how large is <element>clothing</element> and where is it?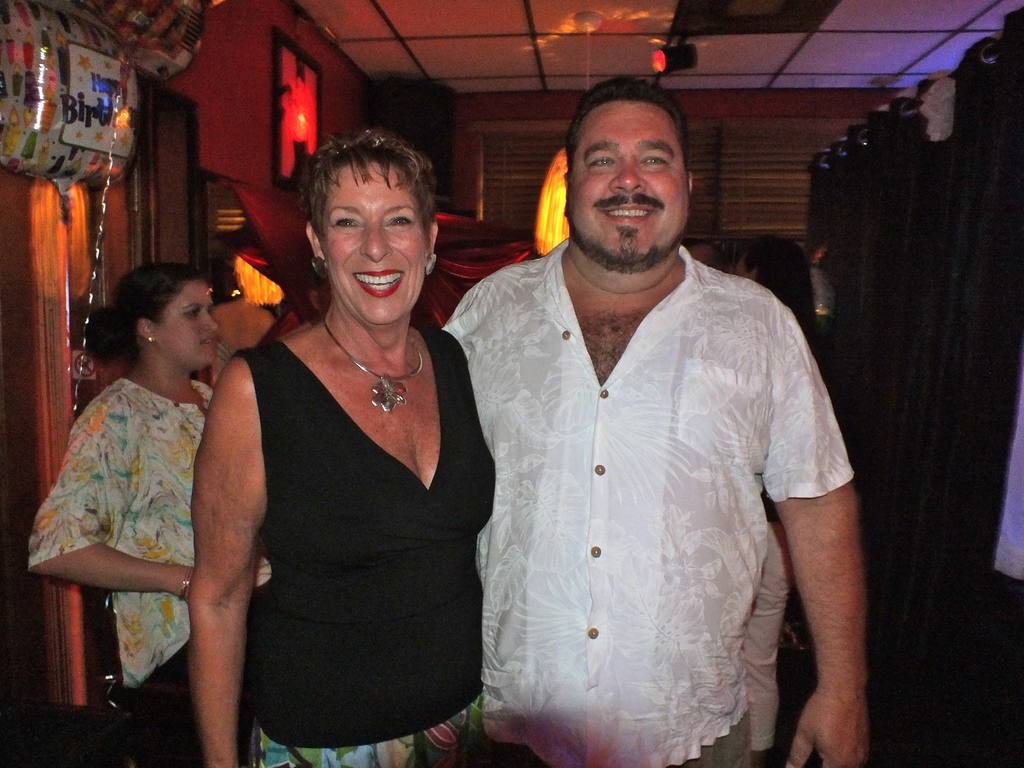
Bounding box: crop(447, 232, 856, 760).
